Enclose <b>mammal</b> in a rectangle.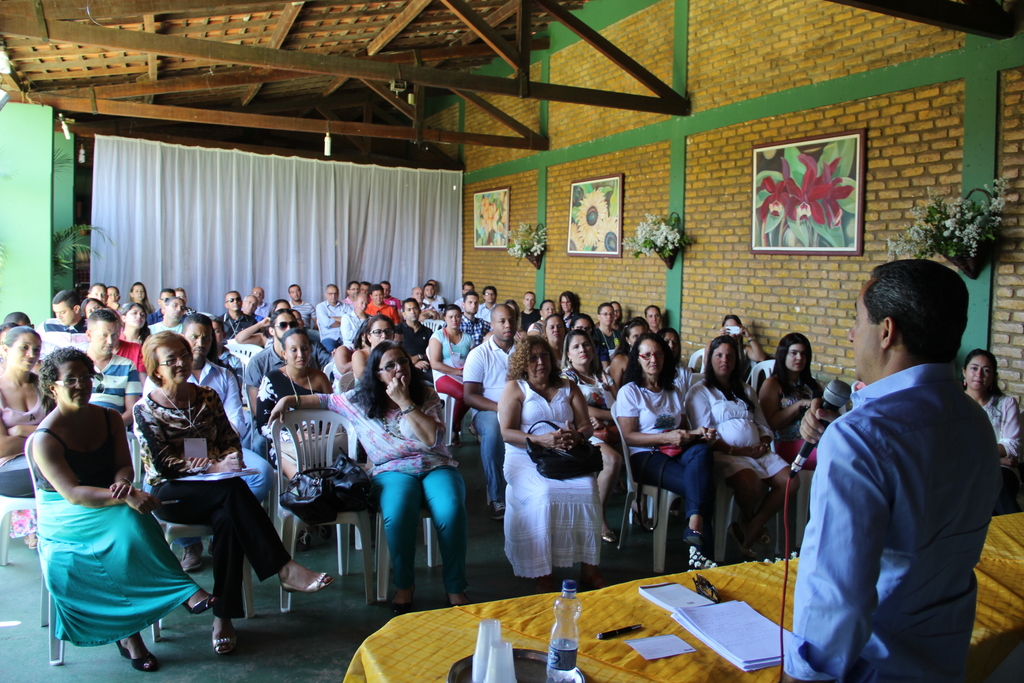
x1=435 y1=304 x2=476 y2=406.
